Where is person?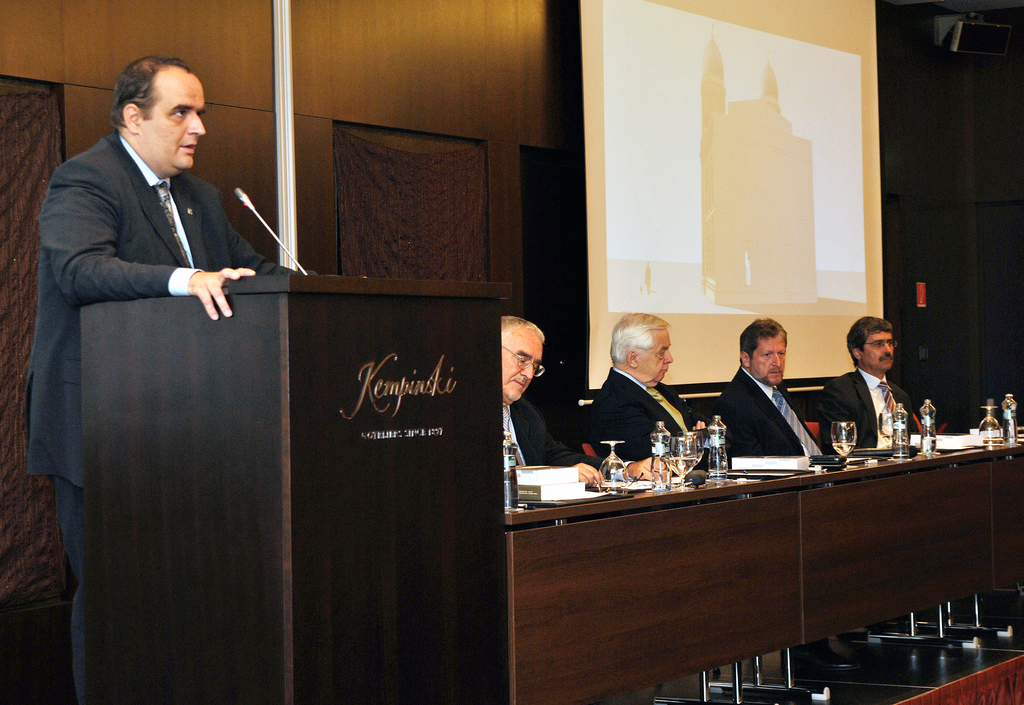
707, 315, 829, 461.
